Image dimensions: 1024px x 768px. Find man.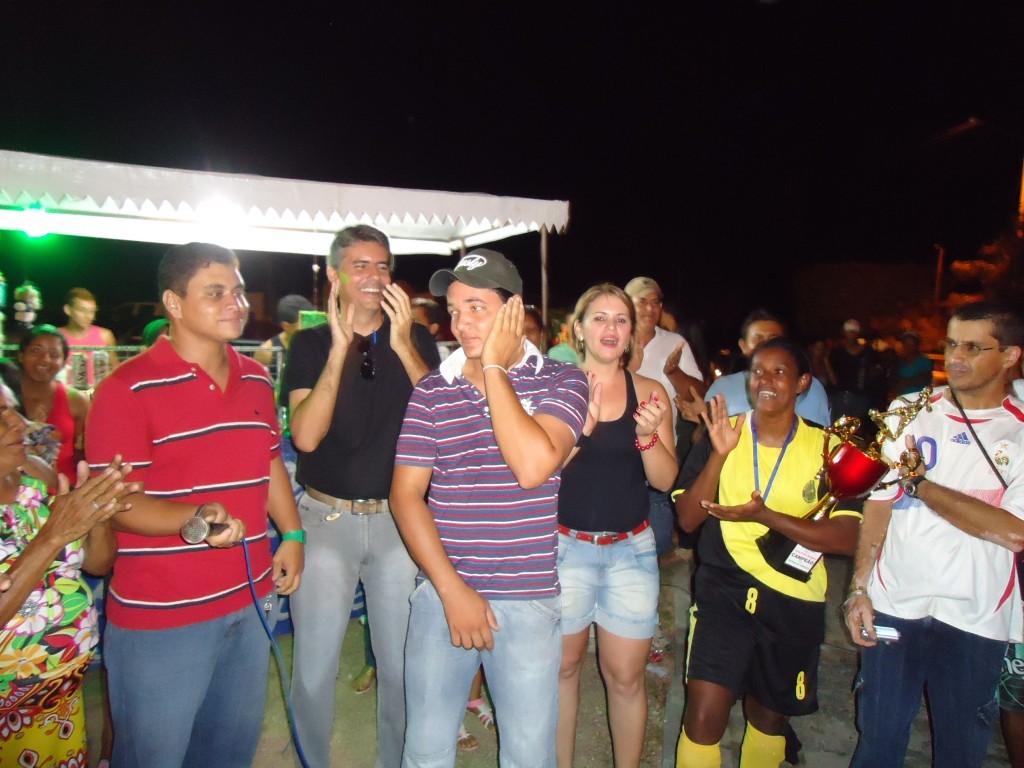
bbox=[620, 269, 708, 659].
